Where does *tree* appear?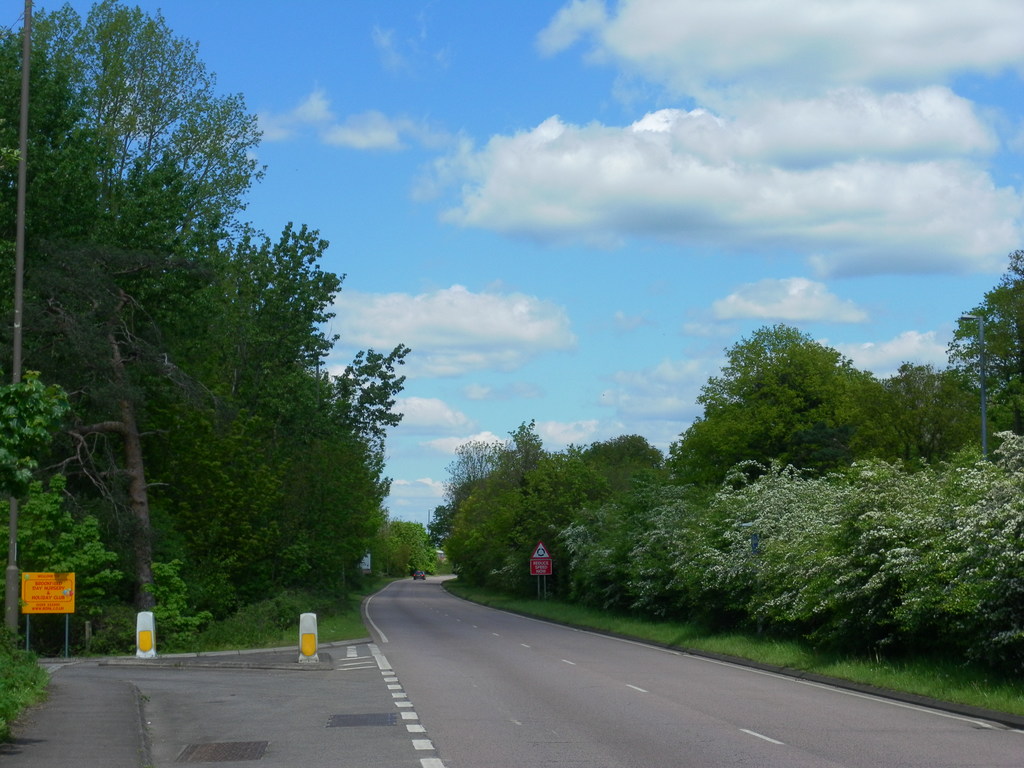
Appears at {"left": 0, "top": 365, "right": 129, "bottom": 675}.
